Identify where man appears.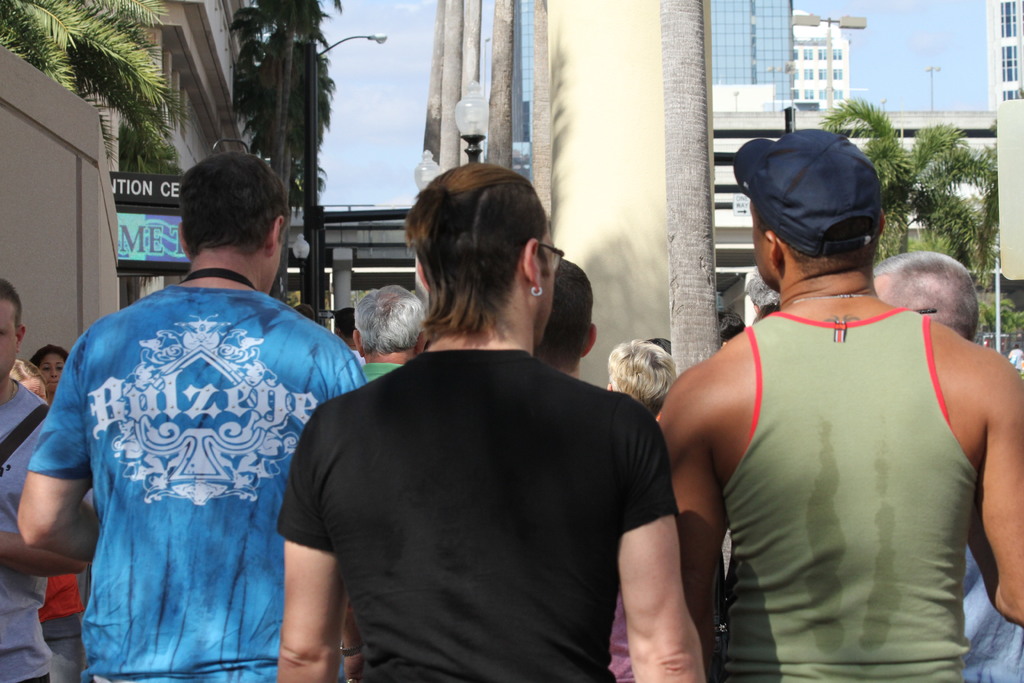
Appears at 870 249 1023 682.
